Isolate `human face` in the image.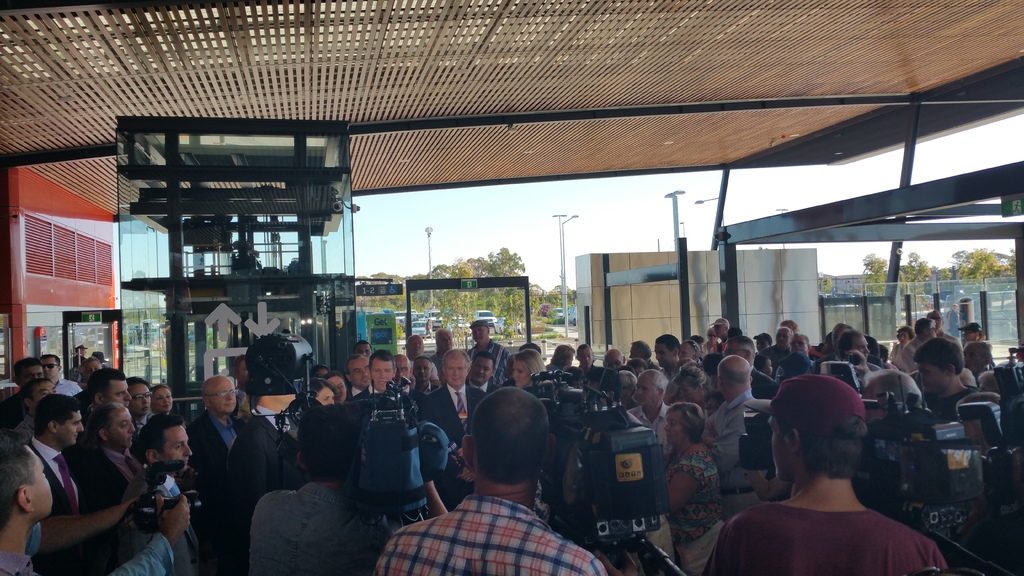
Isolated region: rect(161, 421, 193, 476).
